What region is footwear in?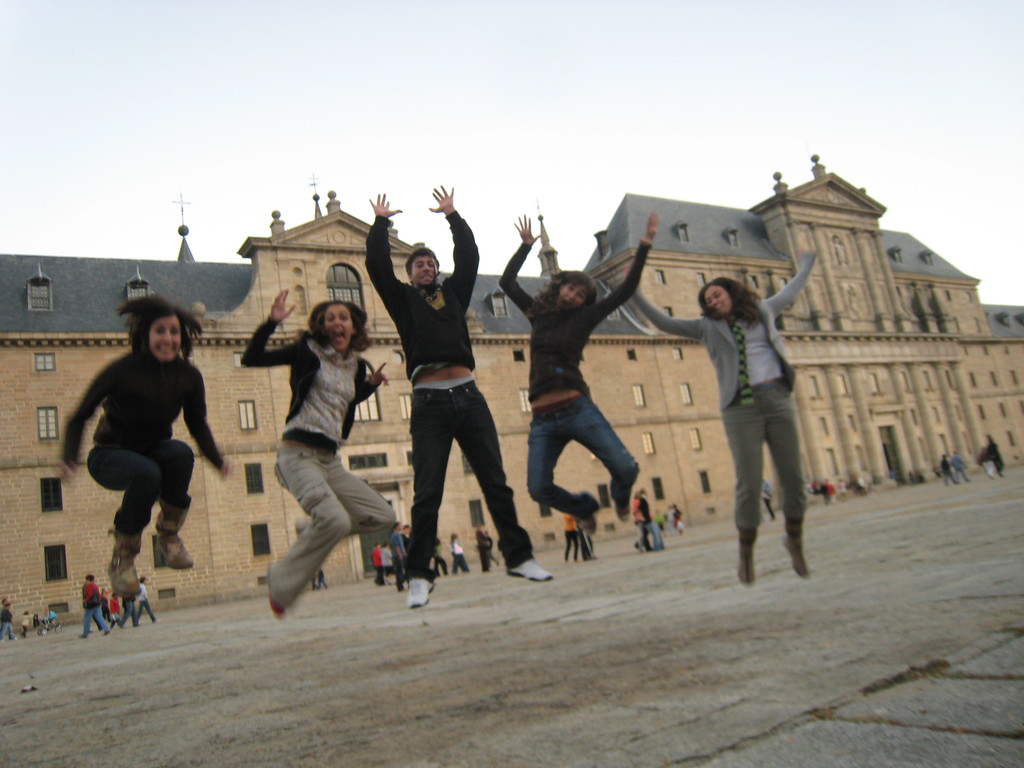
[780, 516, 810, 581].
